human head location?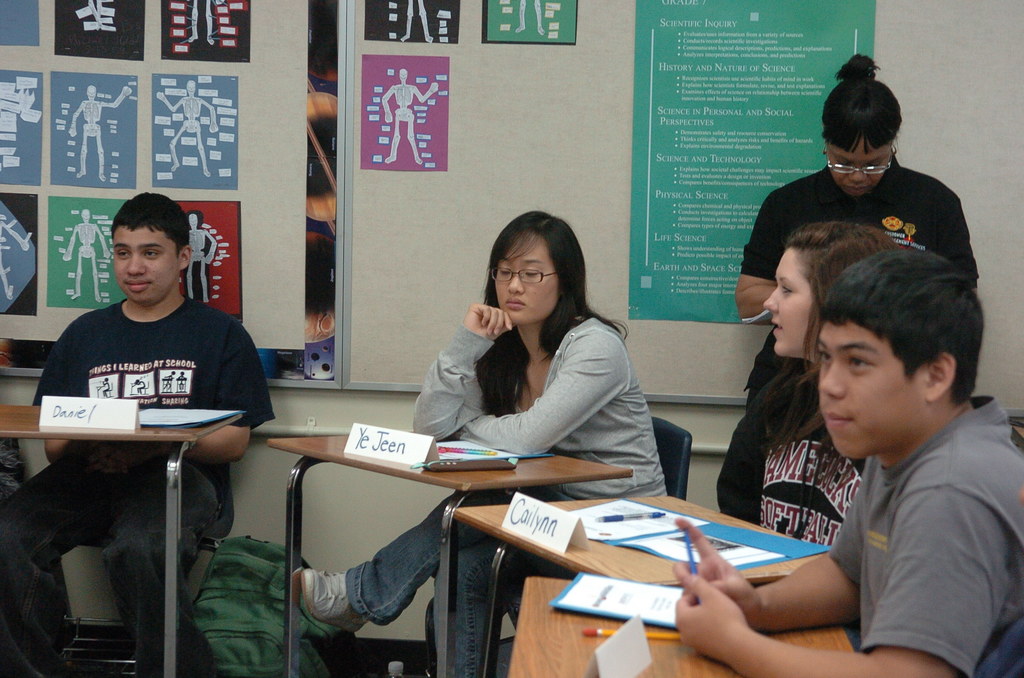
box=[820, 52, 902, 199]
